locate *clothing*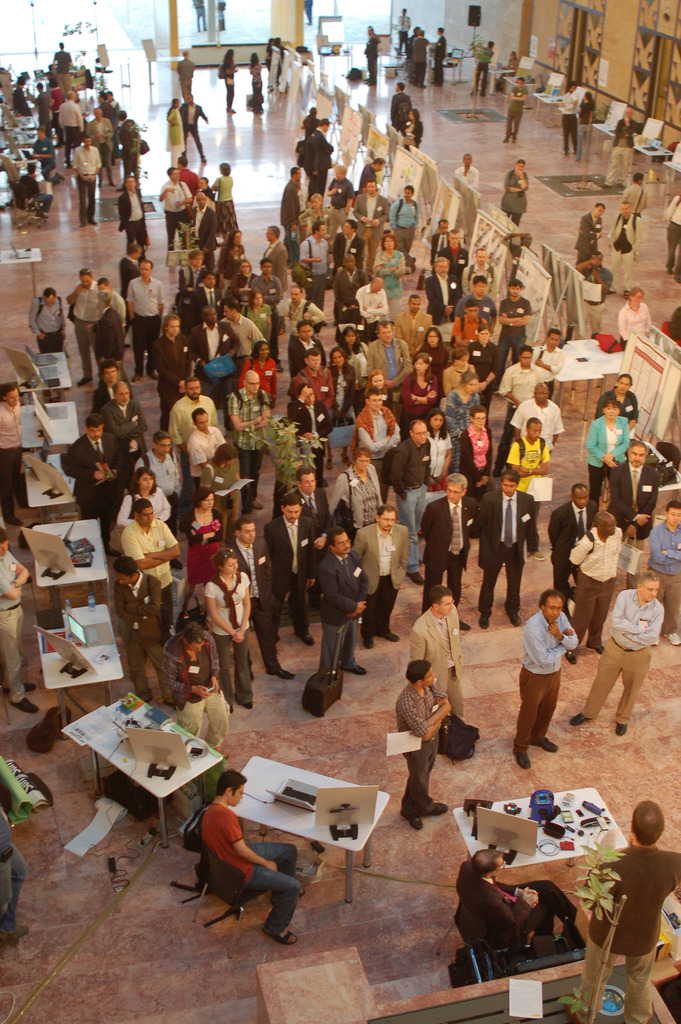
114:484:177:534
